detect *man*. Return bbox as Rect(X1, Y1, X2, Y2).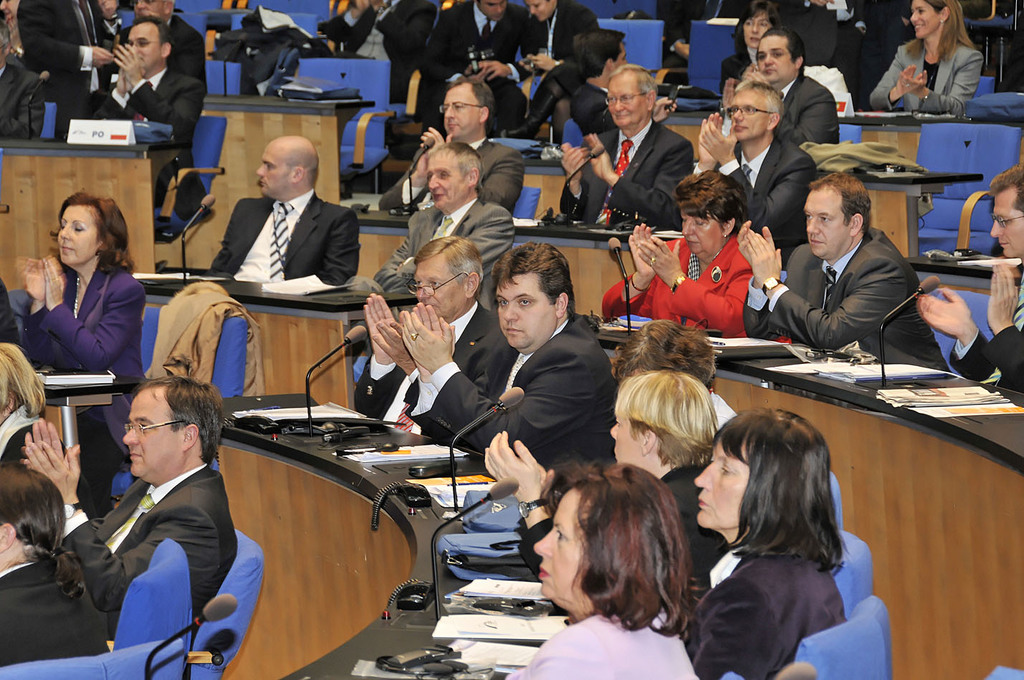
Rect(425, 0, 522, 62).
